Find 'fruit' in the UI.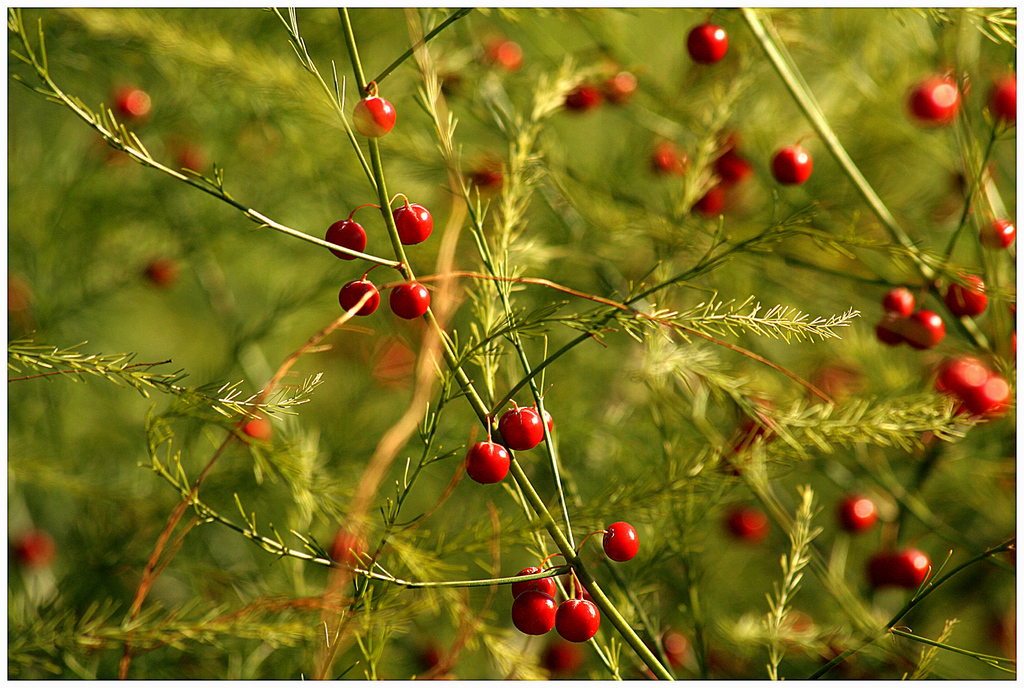
UI element at left=694, top=181, right=731, bottom=219.
